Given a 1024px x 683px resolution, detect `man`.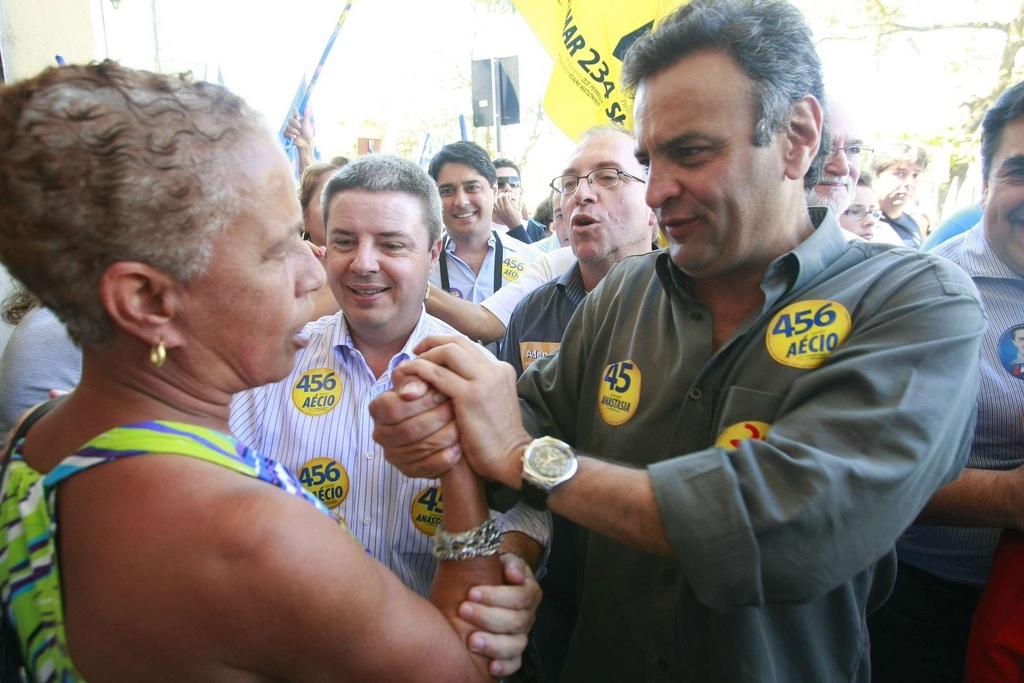
box(492, 150, 557, 248).
